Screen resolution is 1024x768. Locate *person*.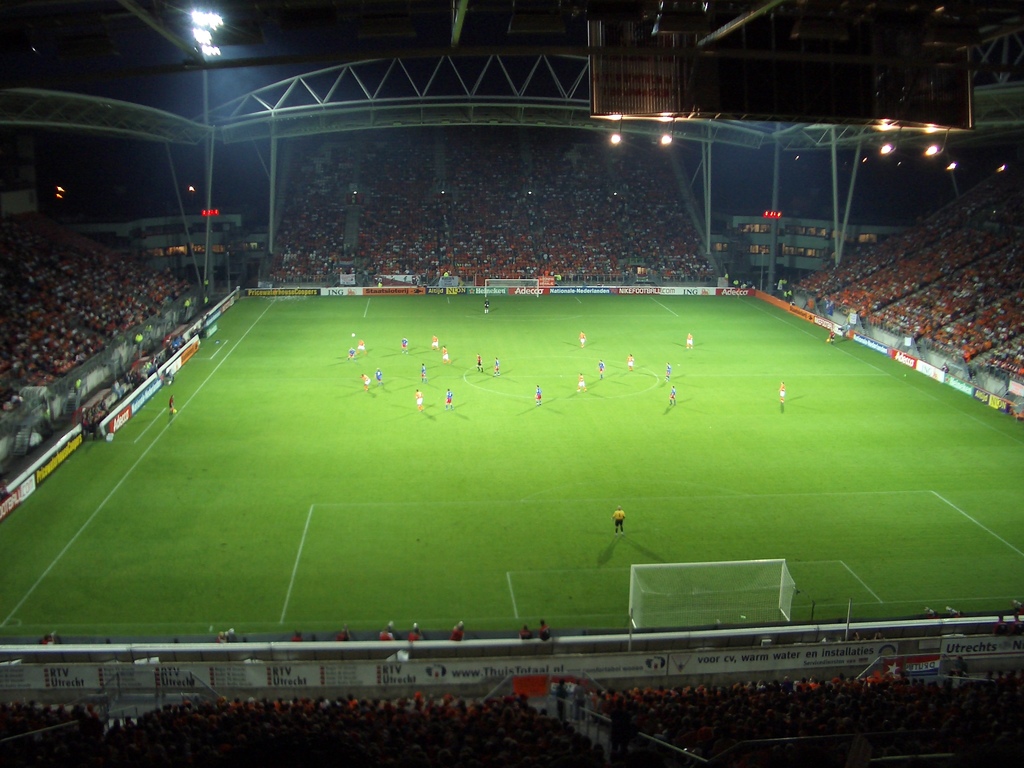
378 621 396 641.
